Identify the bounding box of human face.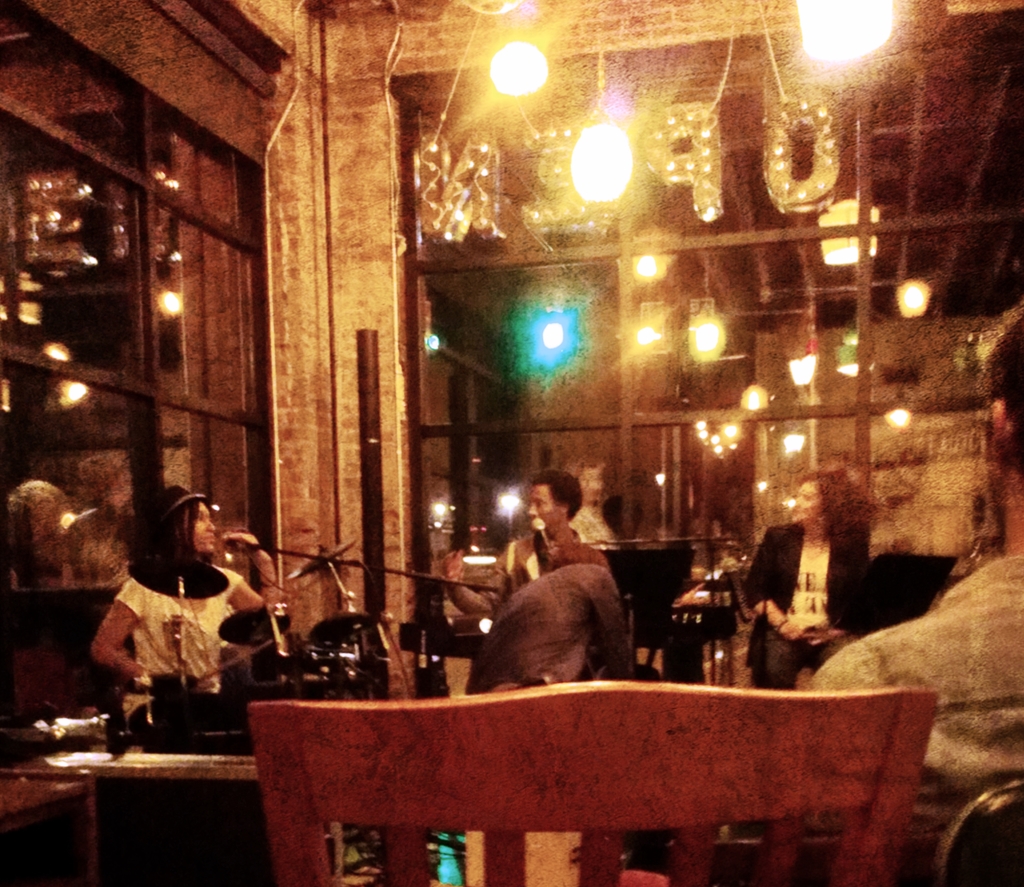
(x1=191, y1=504, x2=215, y2=554).
